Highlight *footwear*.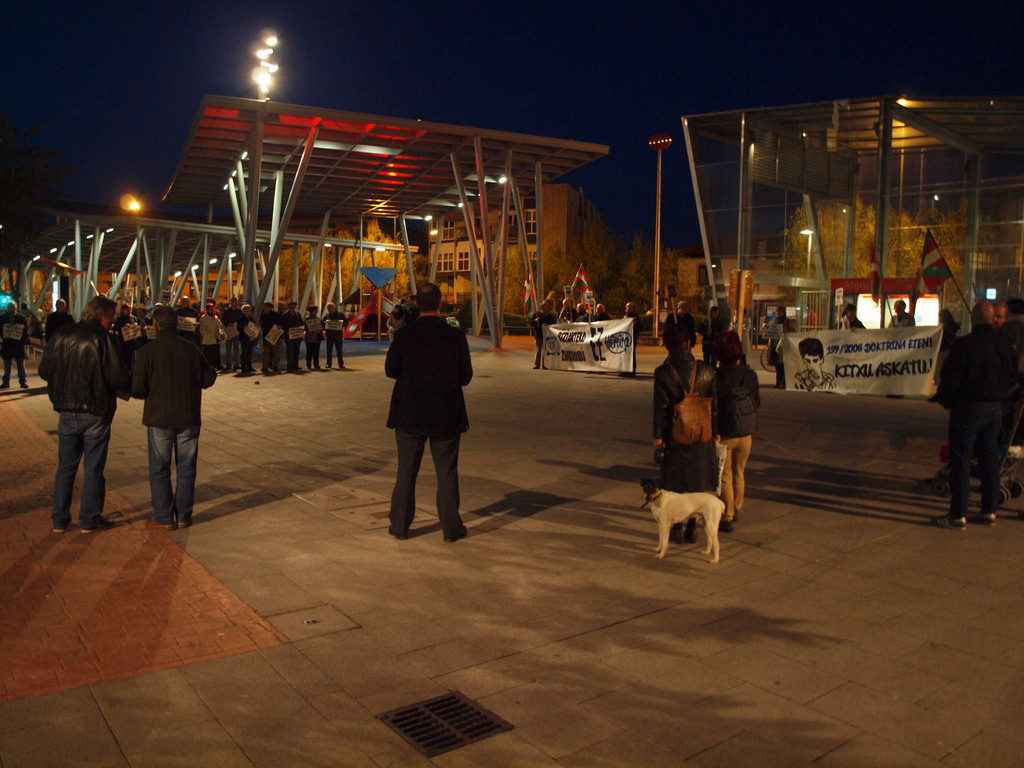
Highlighted region: [968,512,997,525].
